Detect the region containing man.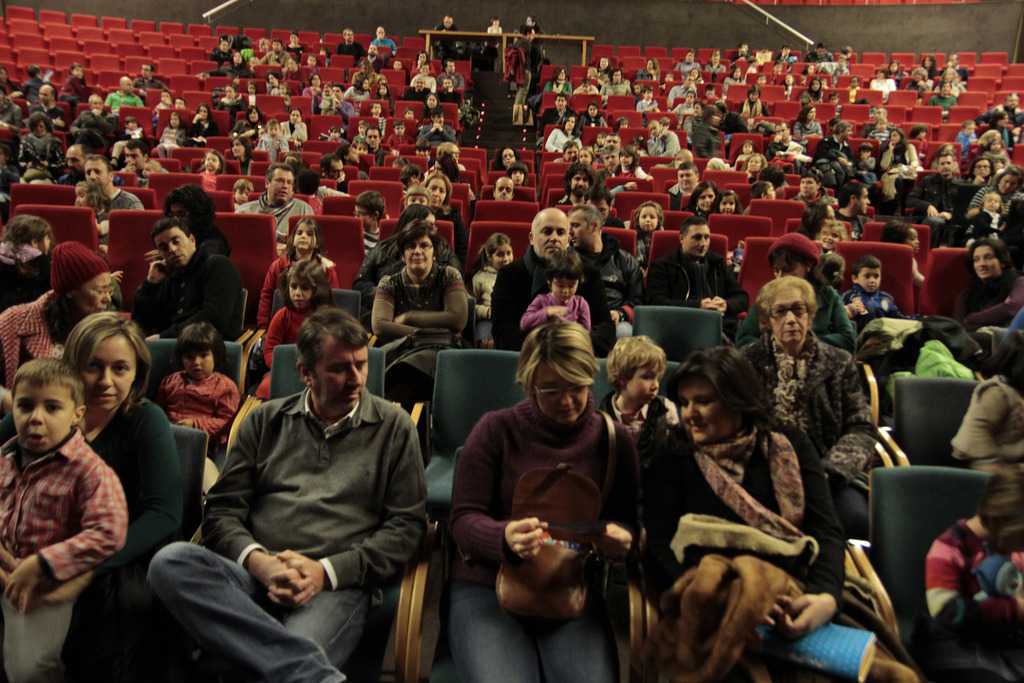
bbox(56, 143, 95, 182).
